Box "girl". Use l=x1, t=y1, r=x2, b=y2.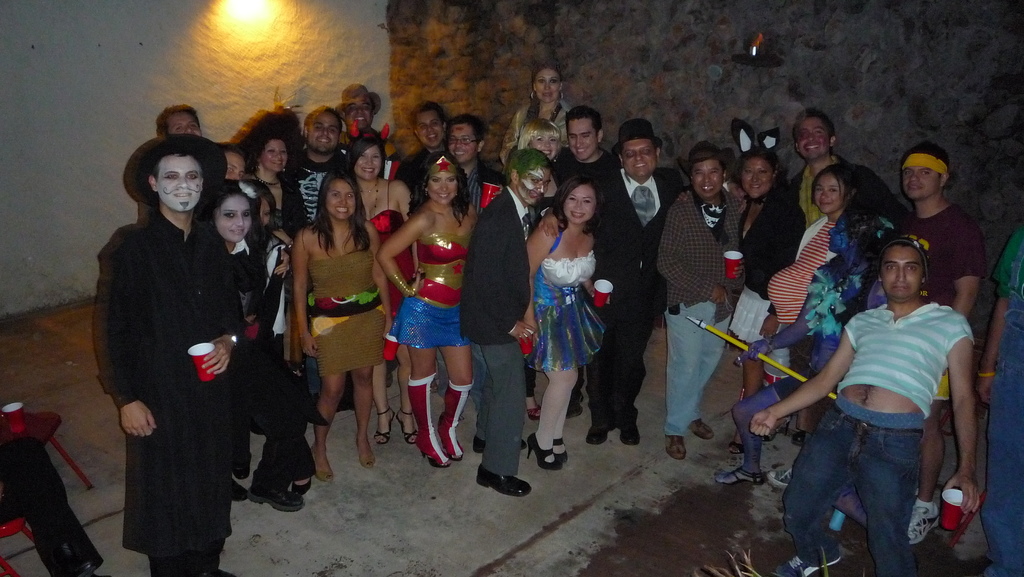
l=374, t=148, r=473, b=466.
